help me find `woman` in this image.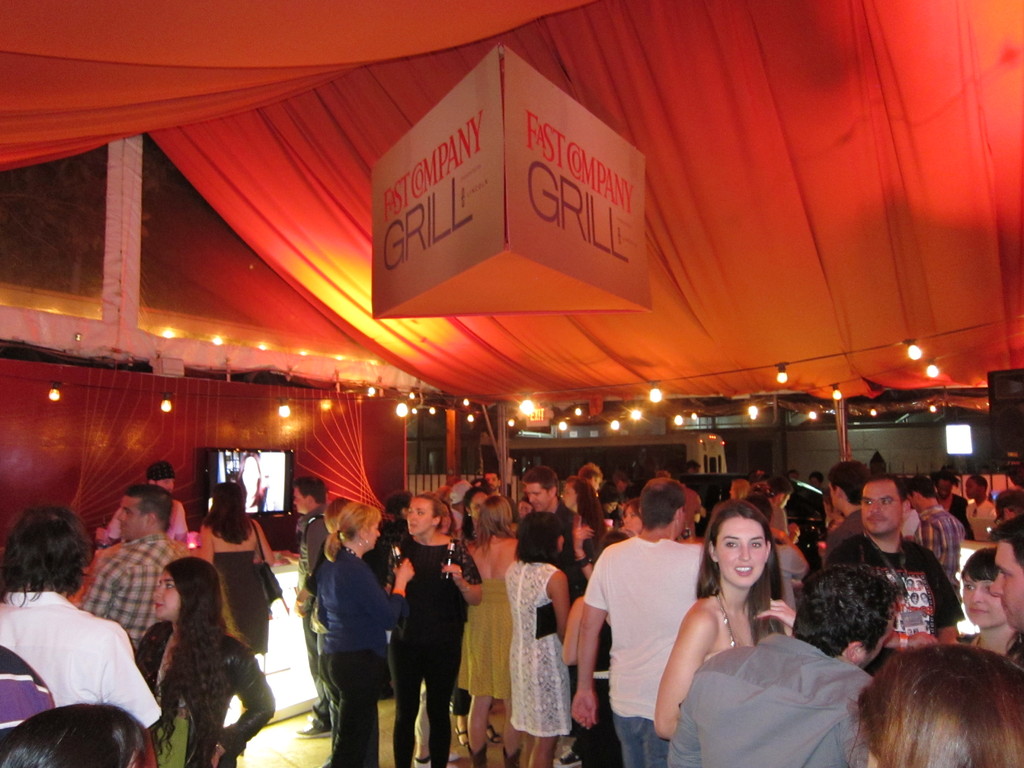
Found it: select_region(318, 501, 413, 767).
